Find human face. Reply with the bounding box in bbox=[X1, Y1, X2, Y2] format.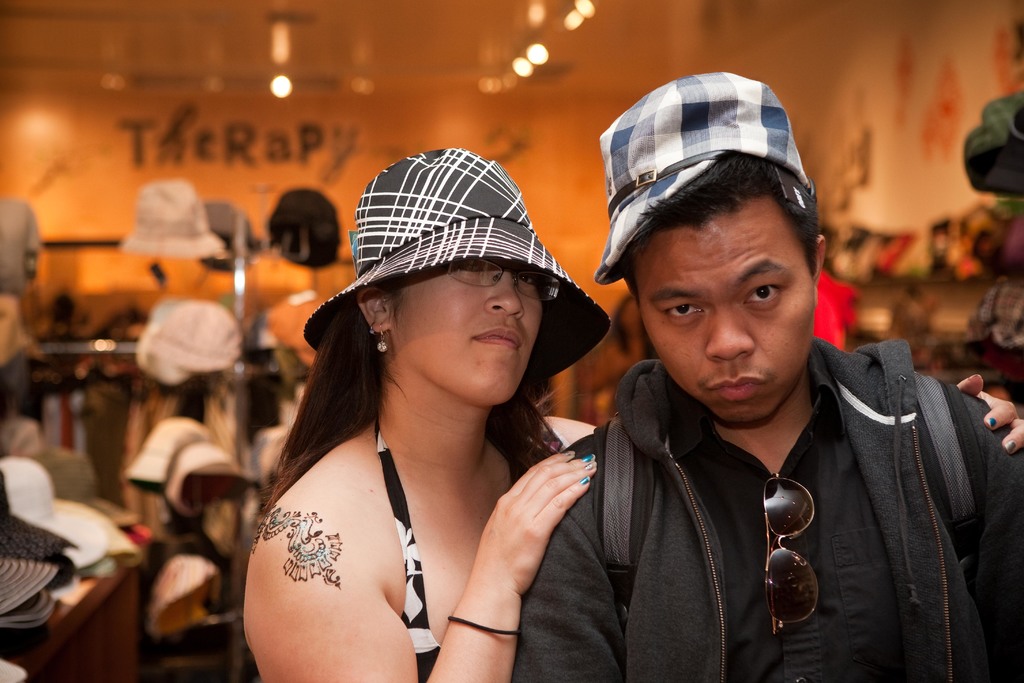
bbox=[625, 188, 820, 413].
